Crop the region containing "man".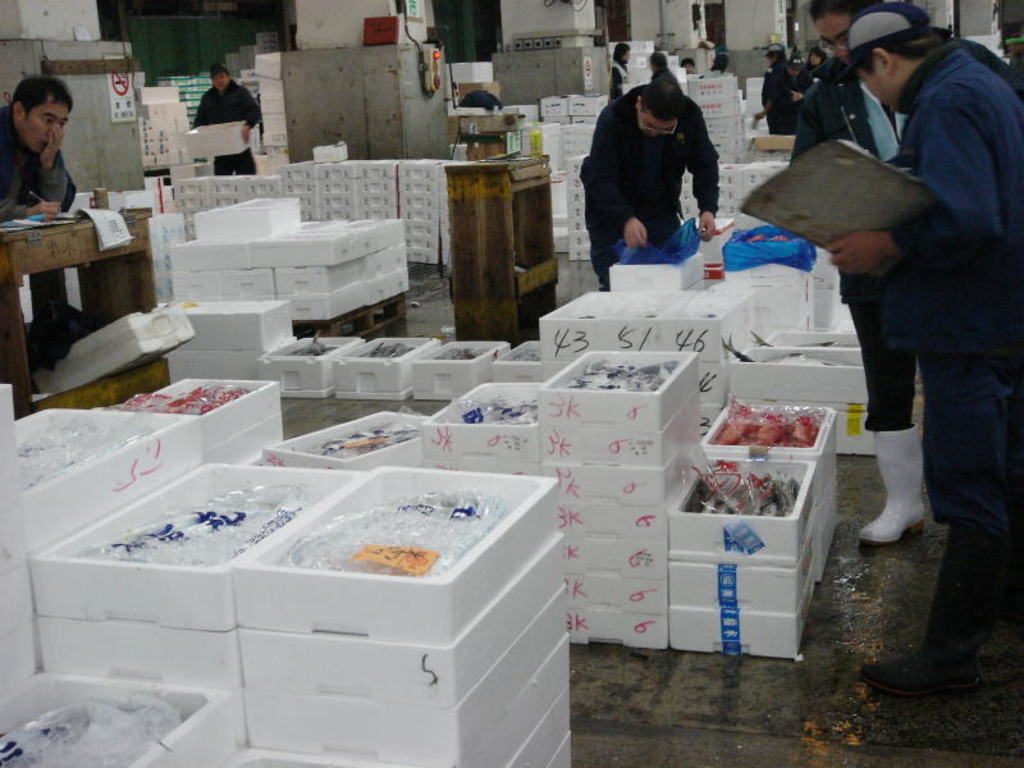
Crop region: [785, 0, 948, 548].
